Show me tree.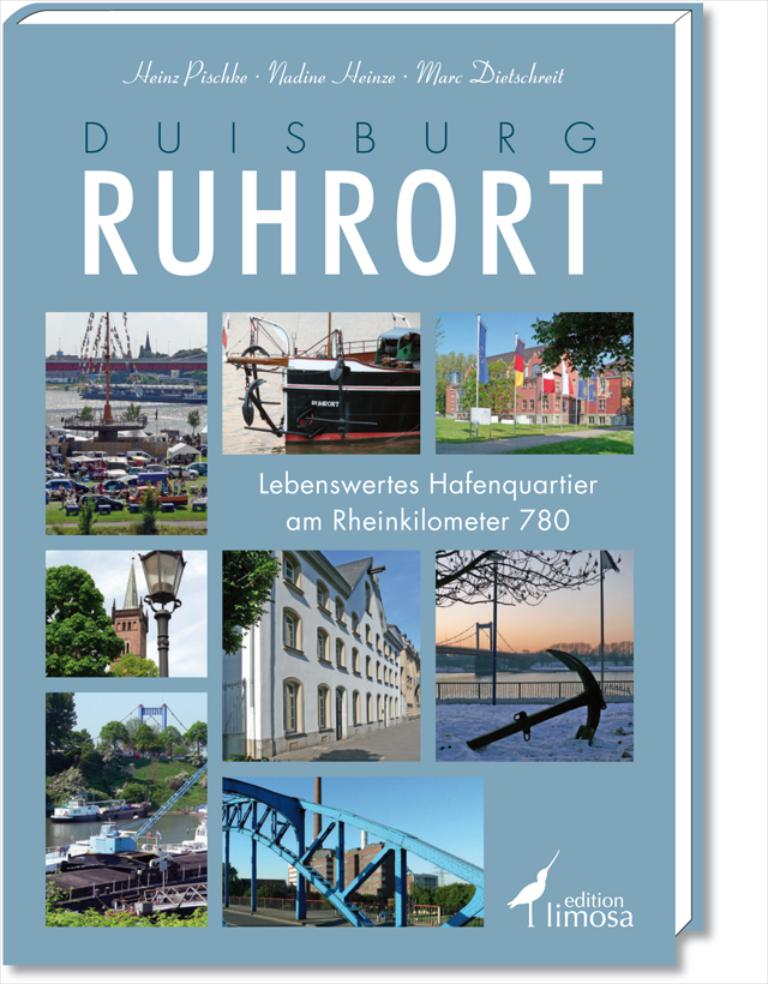
tree is here: region(133, 485, 161, 539).
